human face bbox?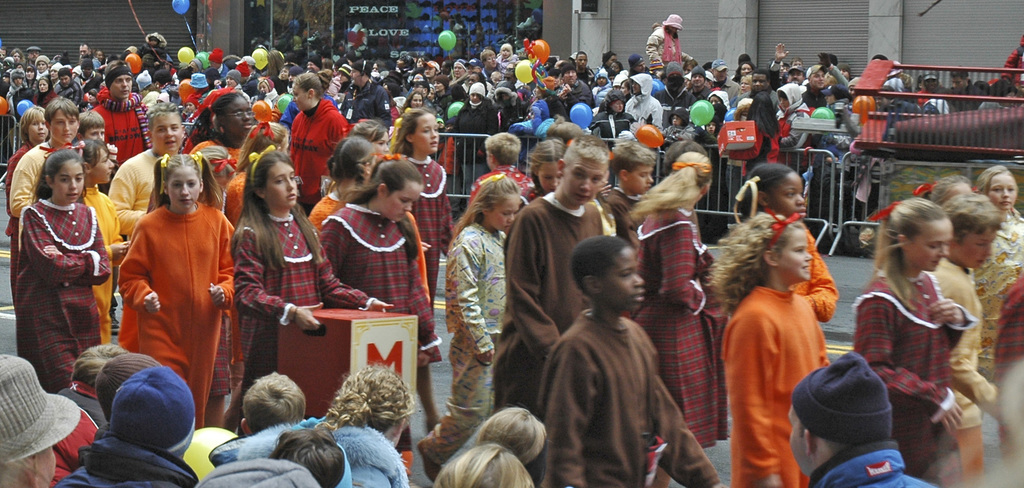
[x1=259, y1=83, x2=268, y2=95]
